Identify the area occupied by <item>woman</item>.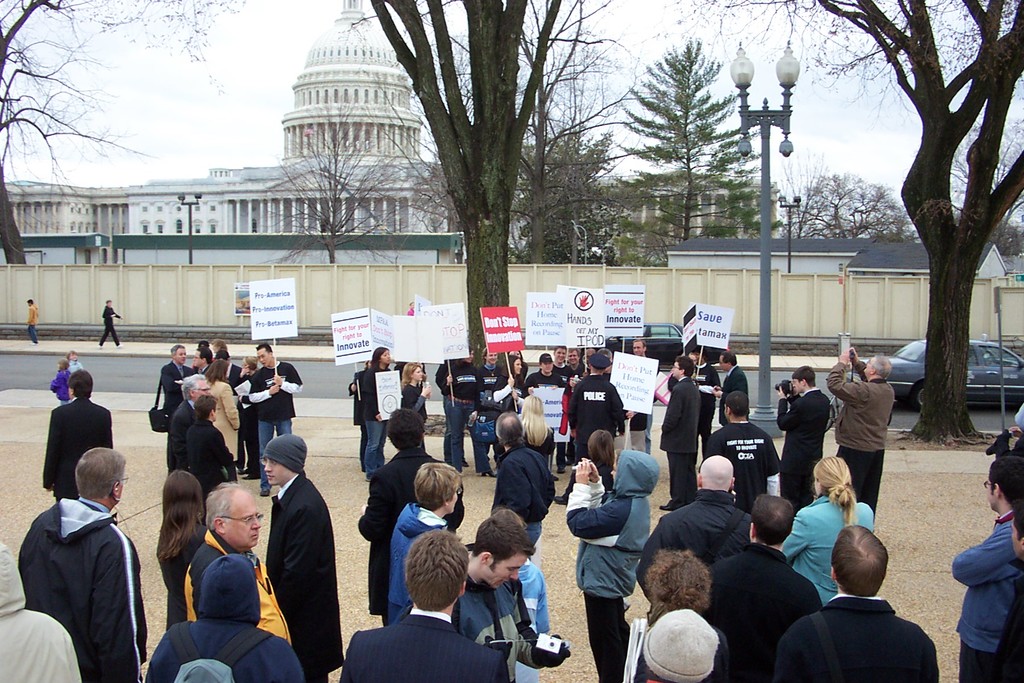
Area: 202,359,239,476.
